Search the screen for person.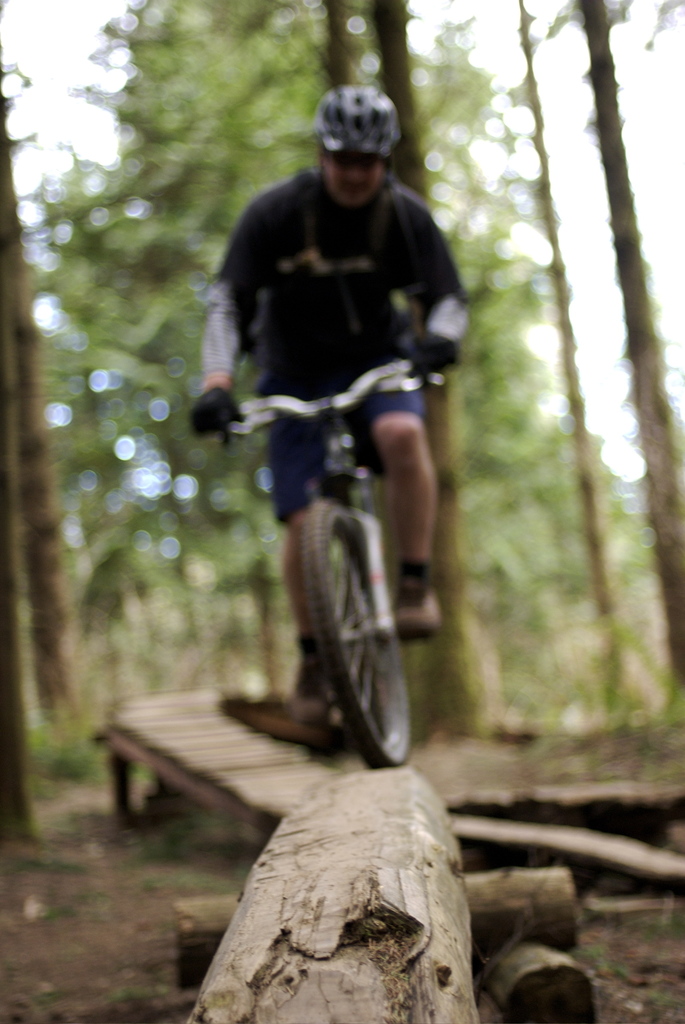
Found at {"left": 192, "top": 95, "right": 470, "bottom": 773}.
